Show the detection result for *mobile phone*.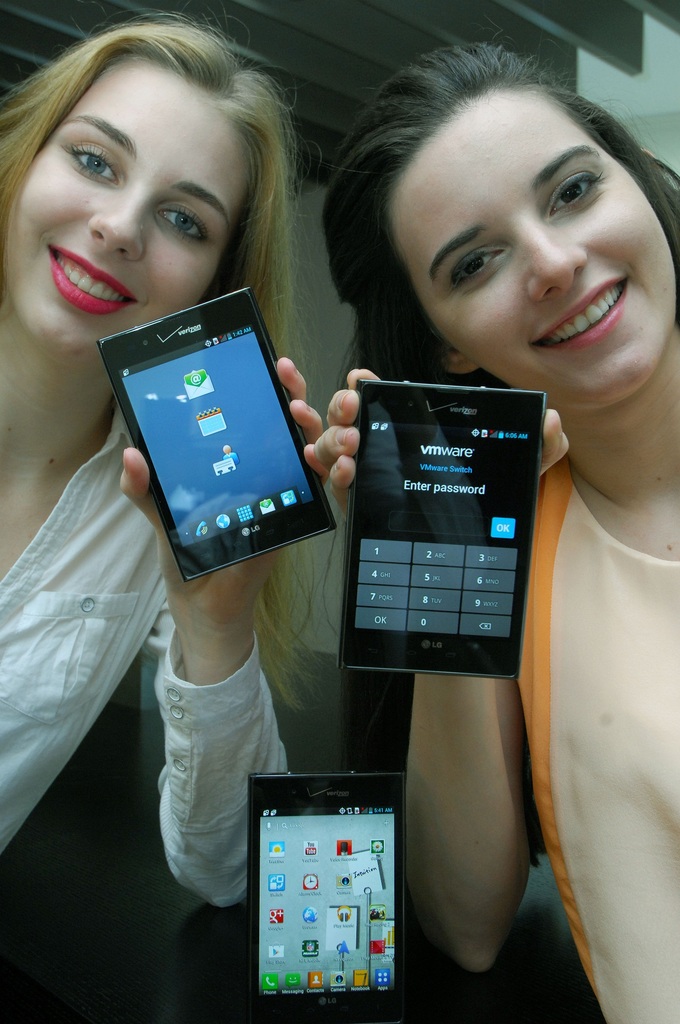
bbox(341, 380, 546, 685).
